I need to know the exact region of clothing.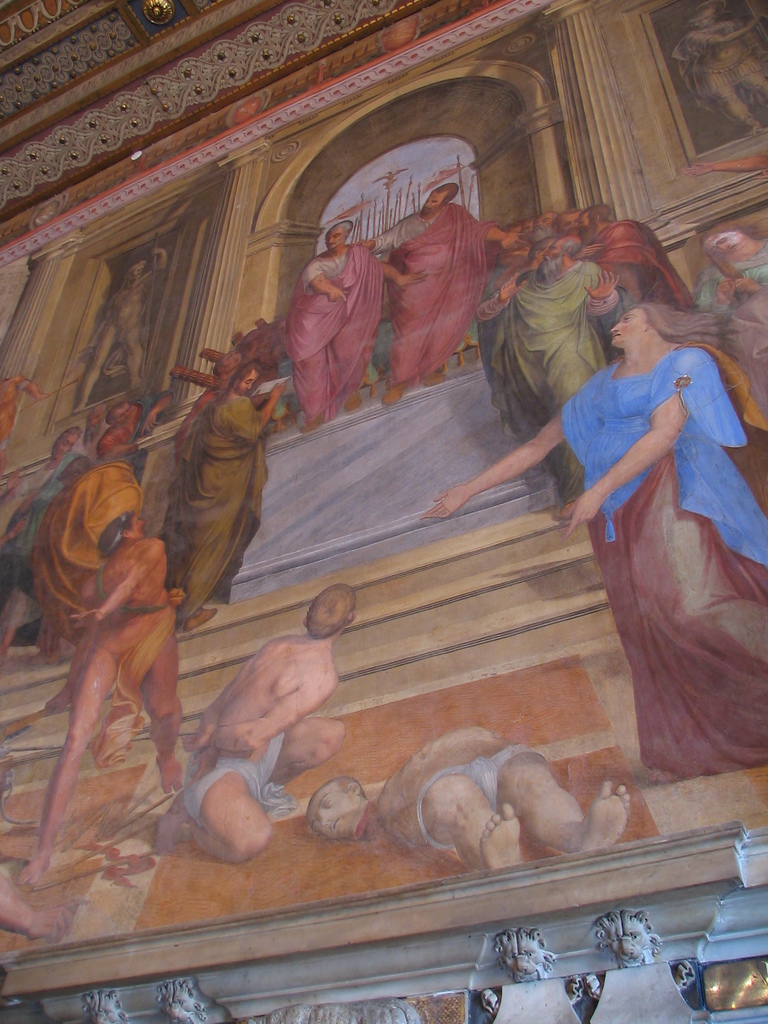
Region: x1=392 y1=200 x2=488 y2=379.
